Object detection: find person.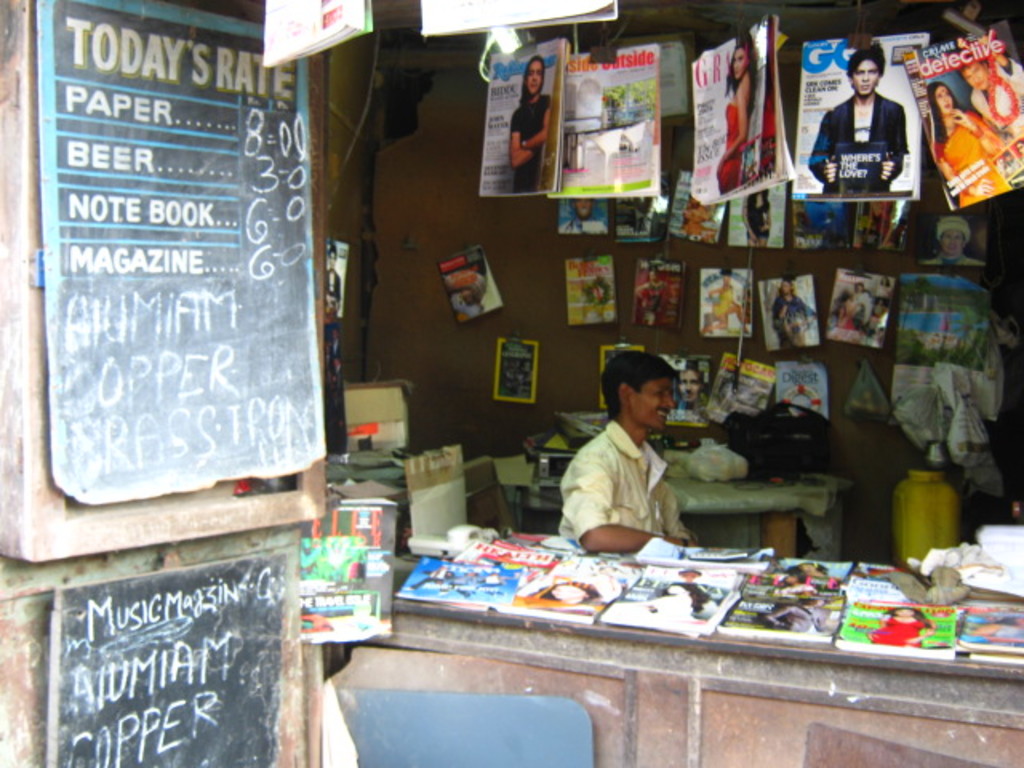
x1=739, y1=189, x2=773, y2=246.
